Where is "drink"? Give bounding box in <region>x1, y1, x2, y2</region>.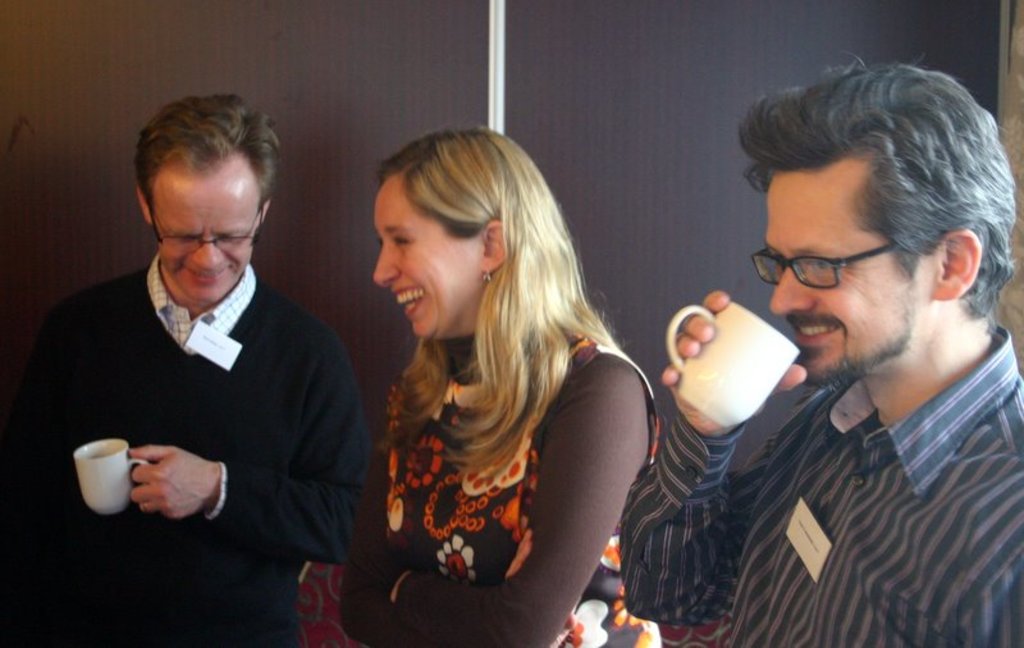
<region>65, 430, 131, 521</region>.
